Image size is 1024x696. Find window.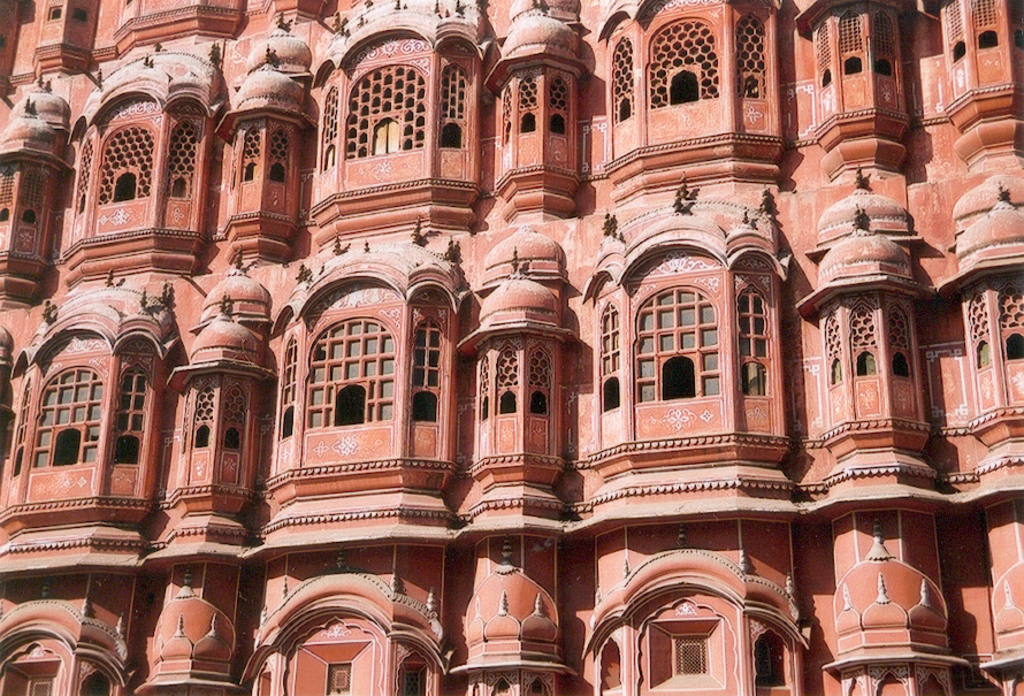
494, 67, 584, 189.
